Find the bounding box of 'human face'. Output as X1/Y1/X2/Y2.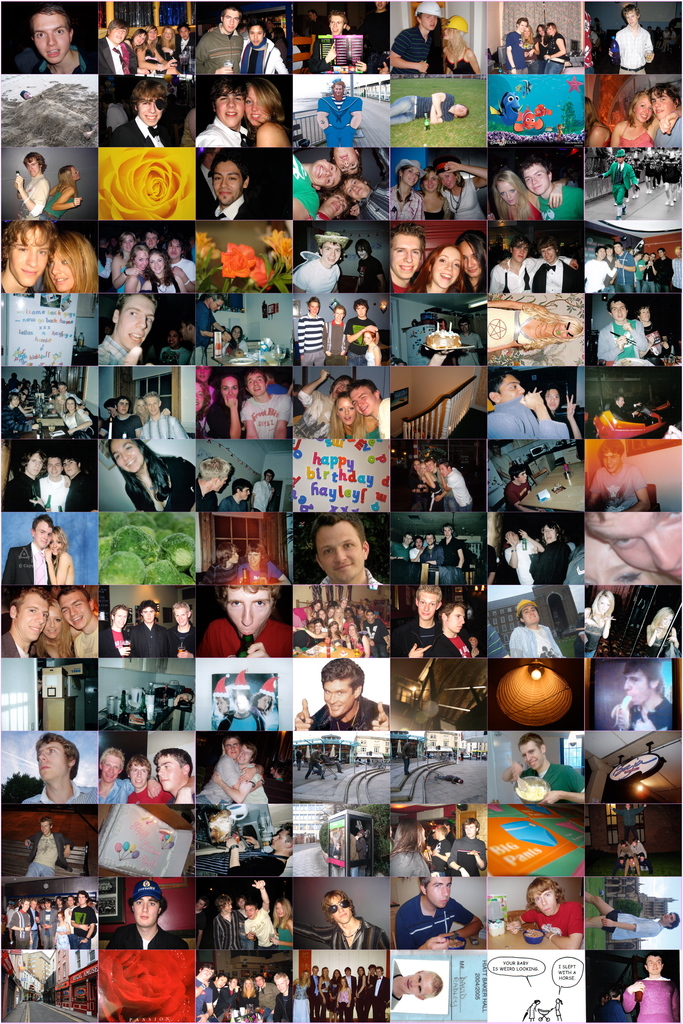
11/591/49/643.
